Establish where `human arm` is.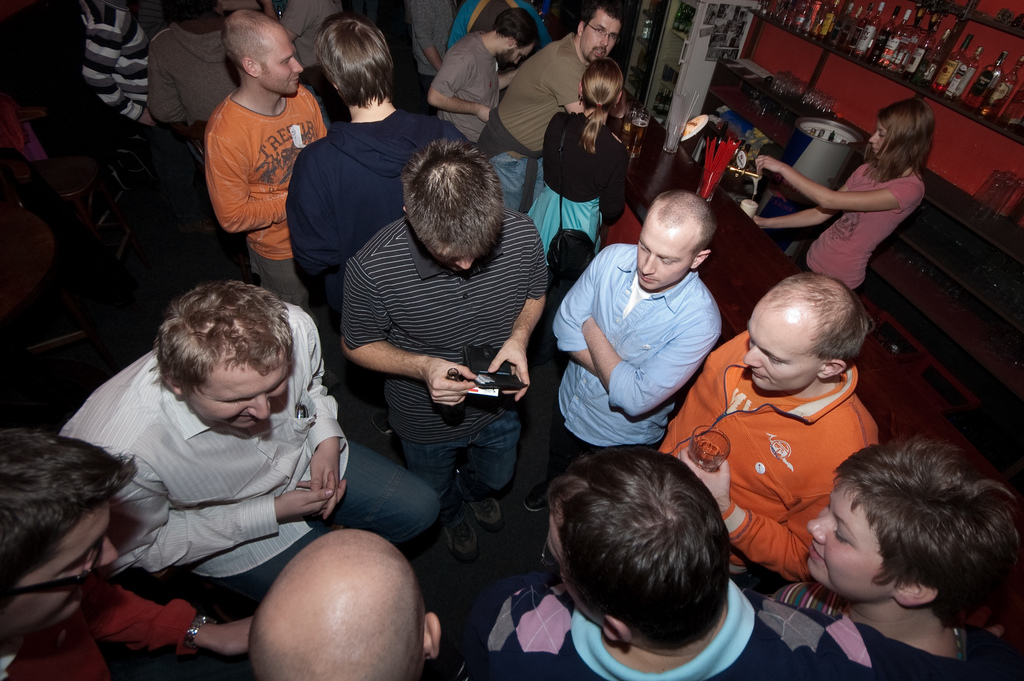
Established at (left=83, top=25, right=157, bottom=131).
